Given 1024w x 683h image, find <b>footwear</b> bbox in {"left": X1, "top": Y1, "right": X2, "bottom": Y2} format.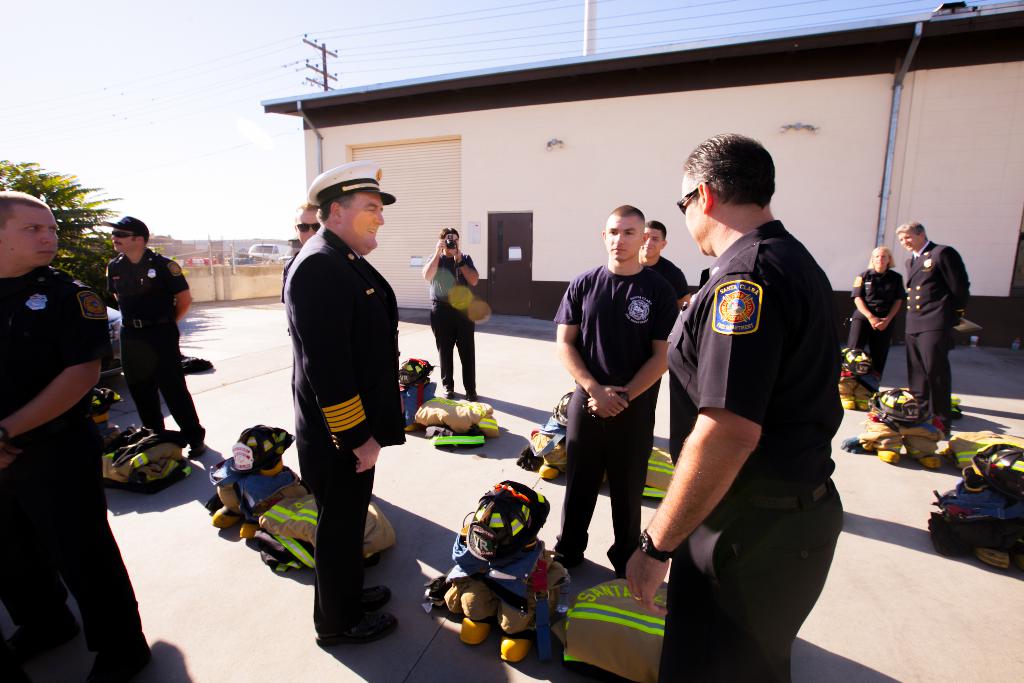
{"left": 188, "top": 436, "right": 206, "bottom": 460}.
